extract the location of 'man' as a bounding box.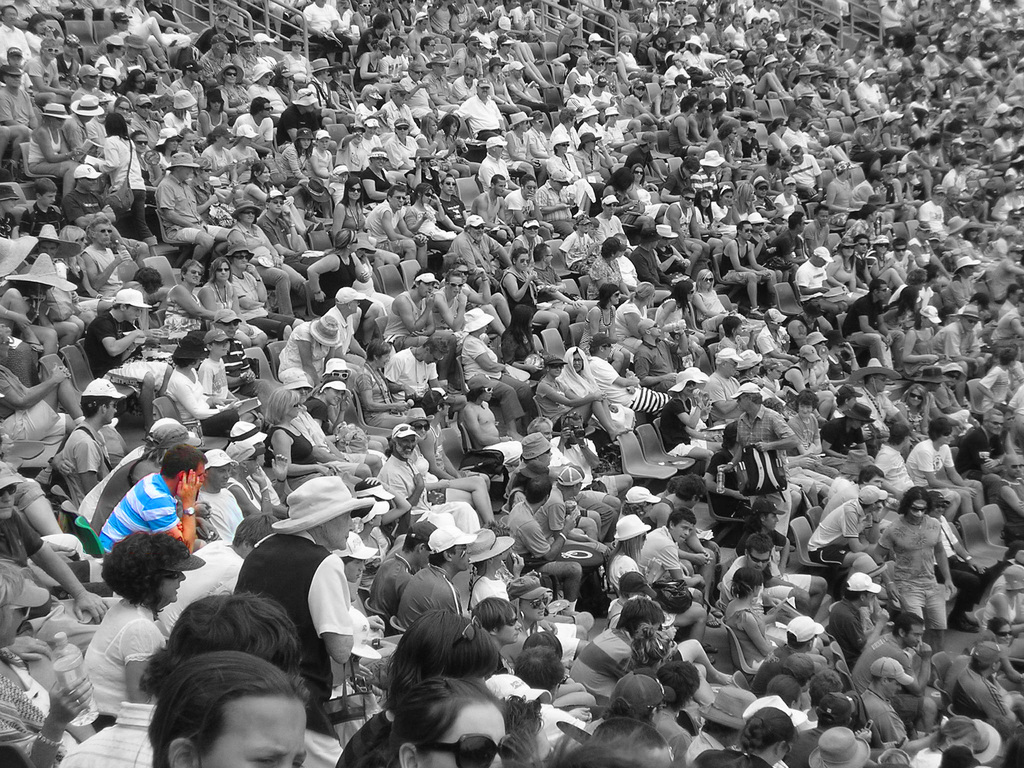
{"left": 470, "top": 593, "right": 525, "bottom": 675}.
